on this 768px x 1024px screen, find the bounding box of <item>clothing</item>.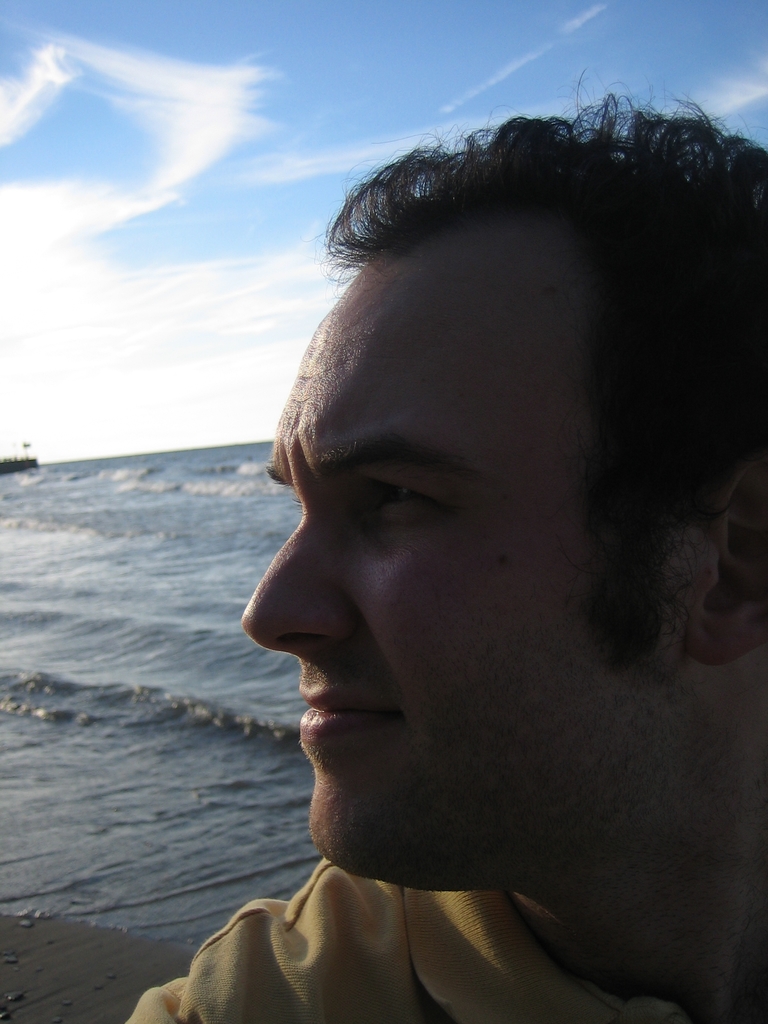
Bounding box: <box>118,848,767,1023</box>.
